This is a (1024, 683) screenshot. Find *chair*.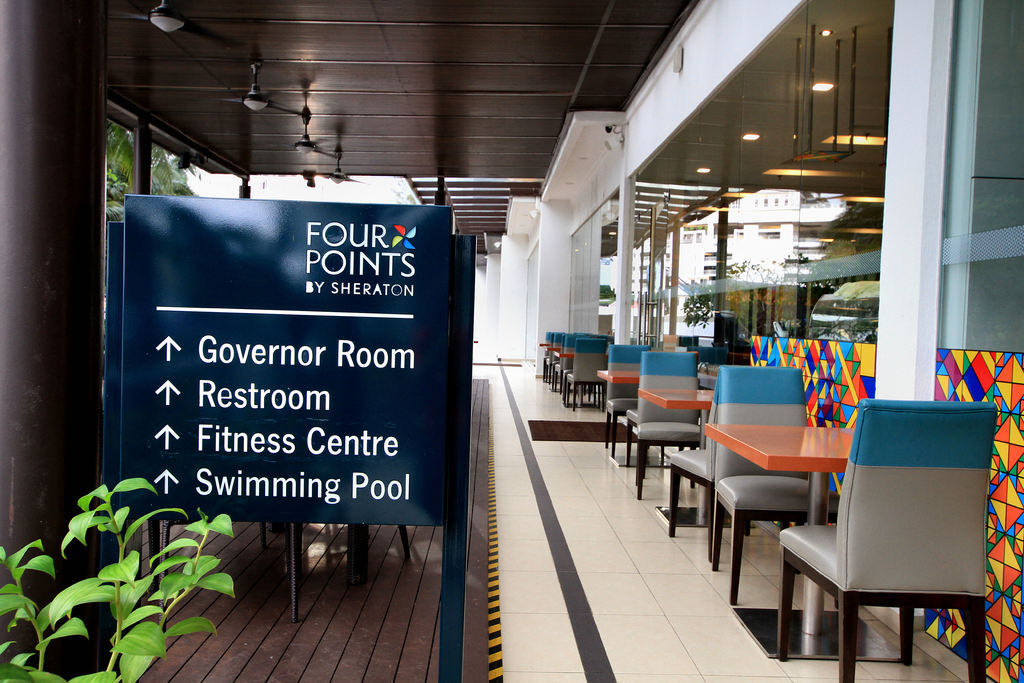
Bounding box: l=563, t=332, r=591, b=398.
